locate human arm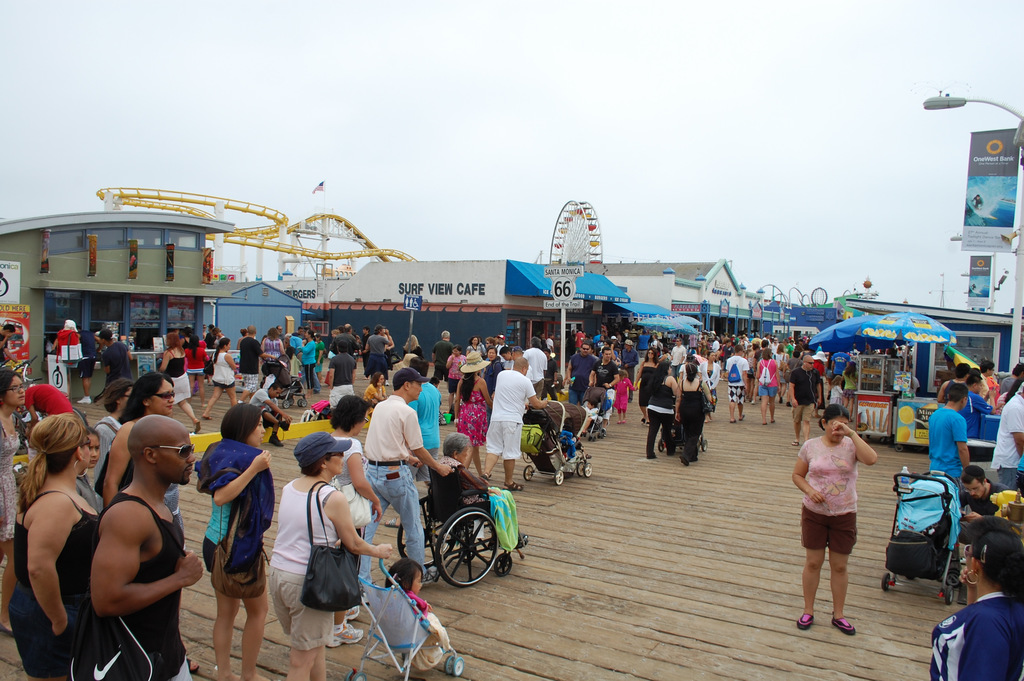
{"left": 100, "top": 423, "right": 133, "bottom": 510}
